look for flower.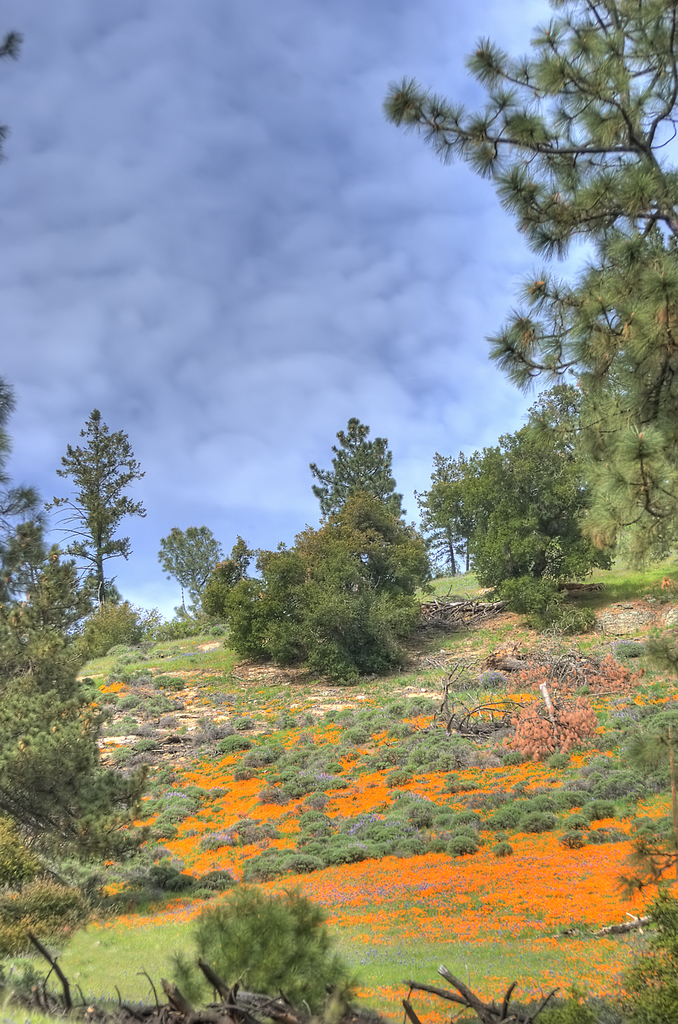
Found: bbox=[661, 579, 674, 593].
